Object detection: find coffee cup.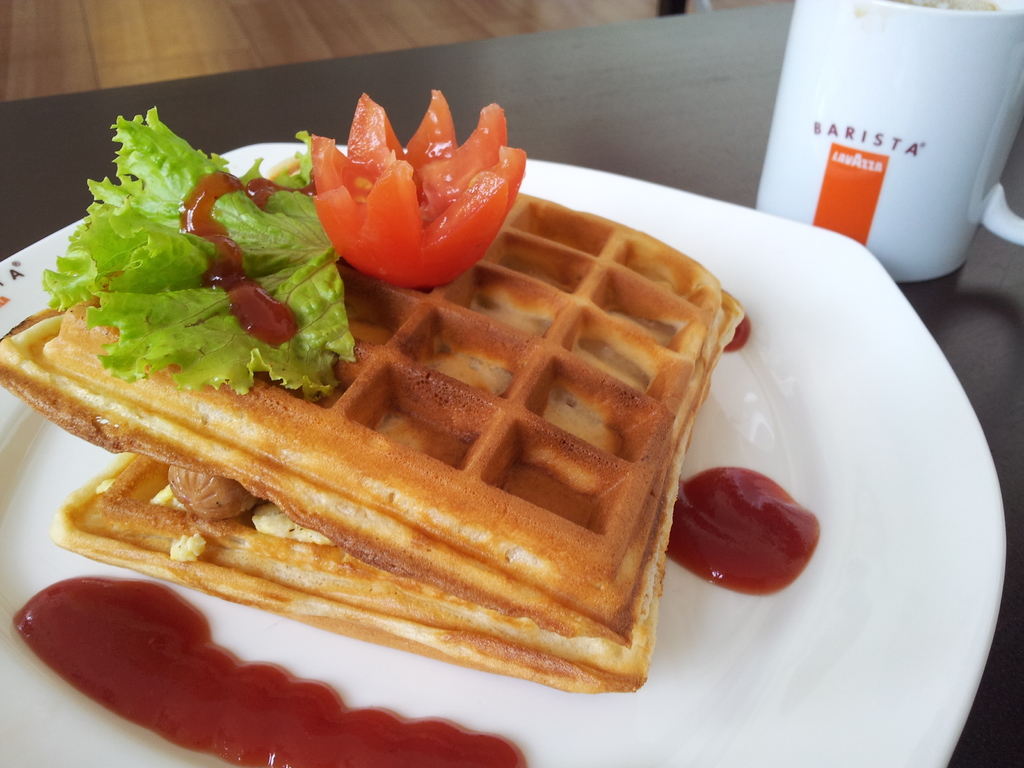
locate(749, 0, 1023, 291).
